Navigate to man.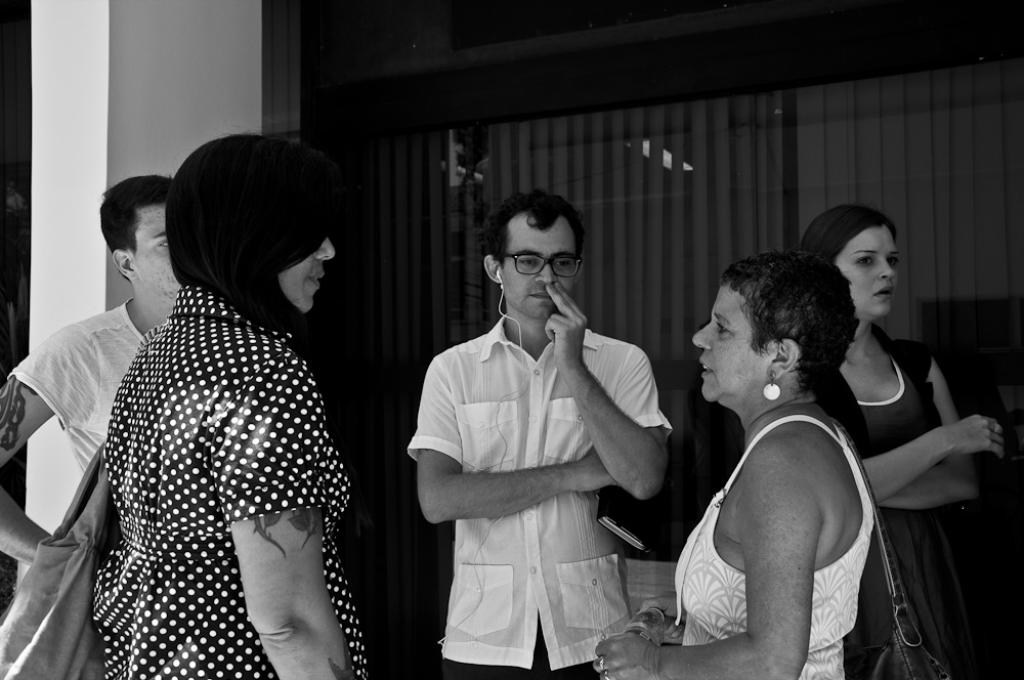
Navigation target: 407/173/687/678.
